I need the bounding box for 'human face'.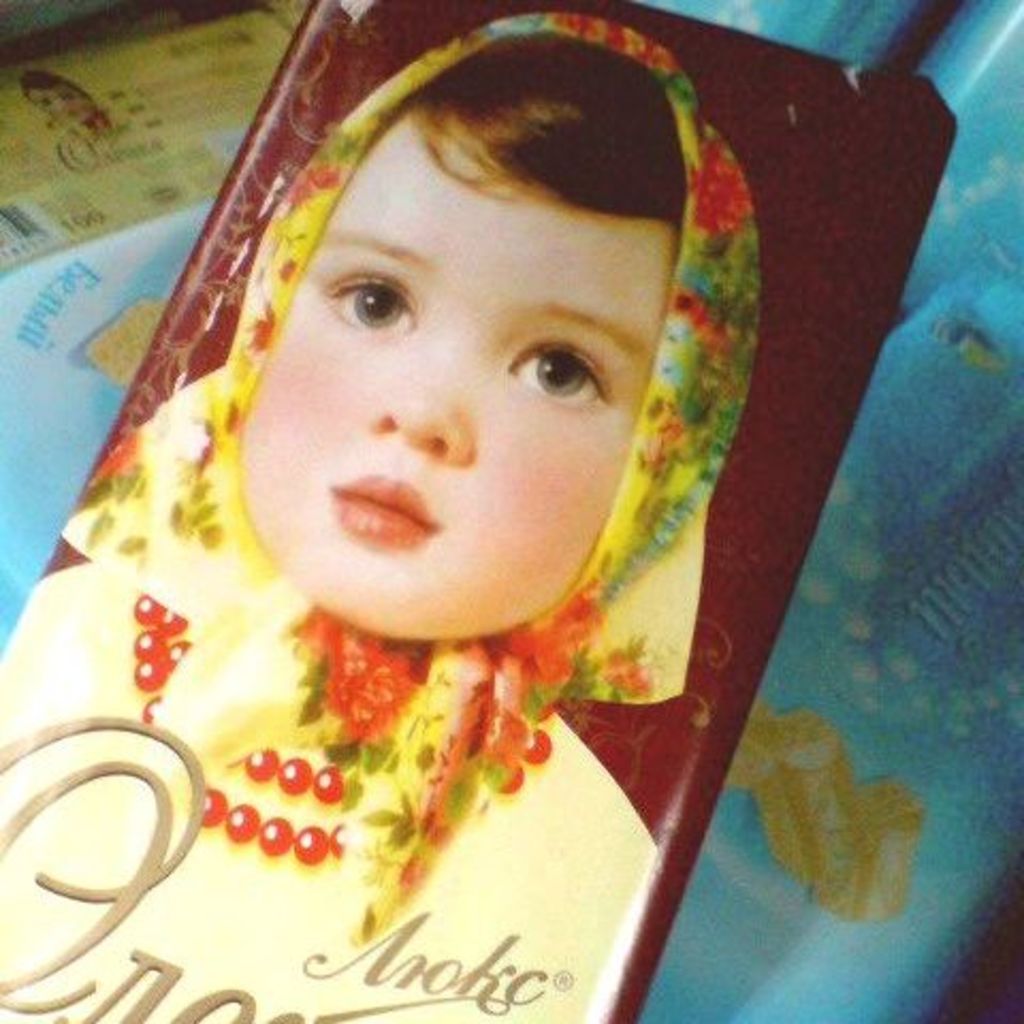
Here it is: box(235, 122, 649, 646).
